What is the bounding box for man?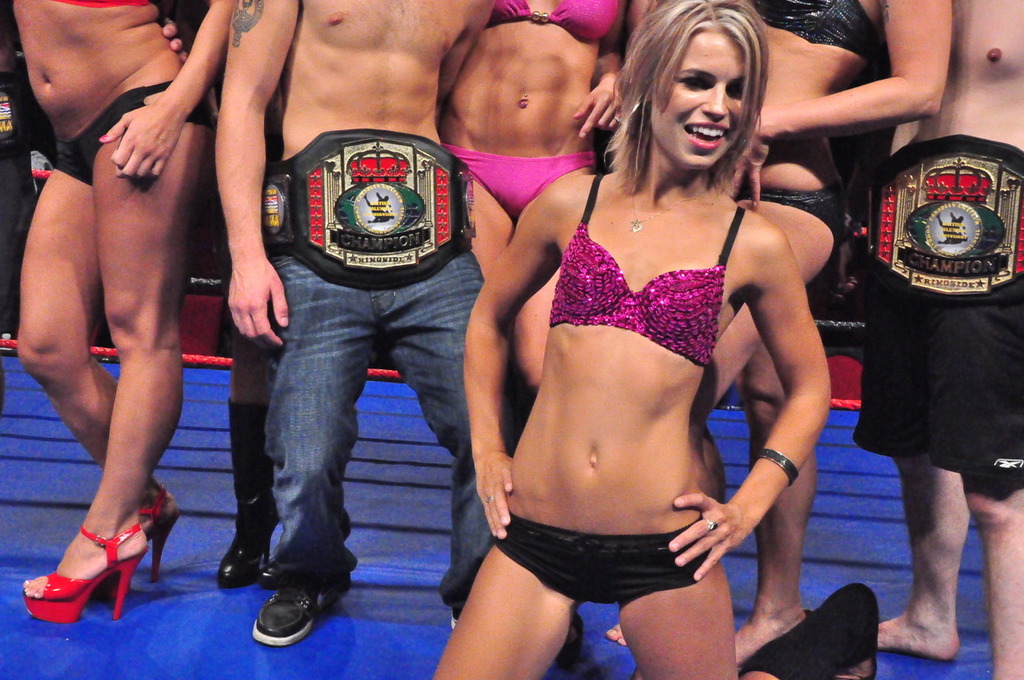
{"left": 849, "top": 0, "right": 1023, "bottom": 679}.
